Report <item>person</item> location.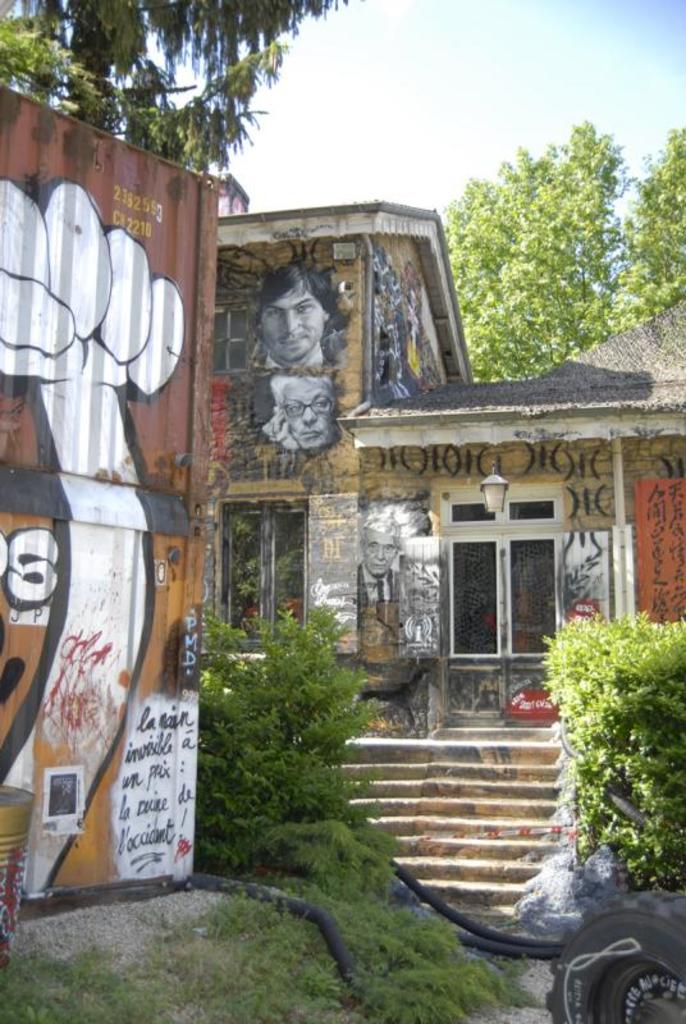
Report: 252:265:333:367.
